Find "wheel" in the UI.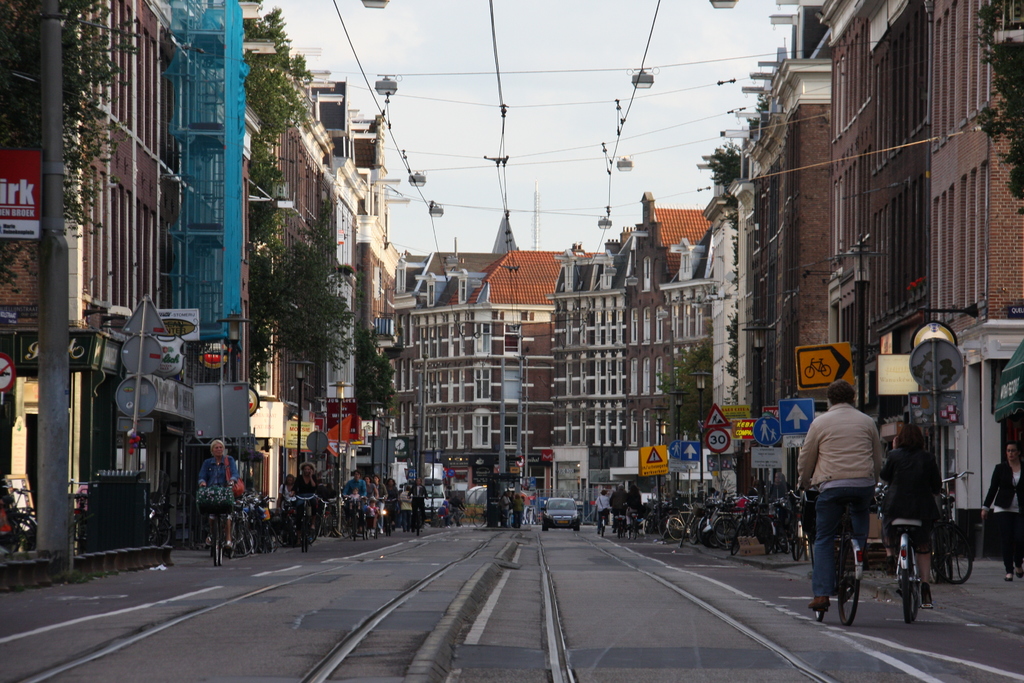
UI element at x1=210 y1=529 x2=220 y2=570.
